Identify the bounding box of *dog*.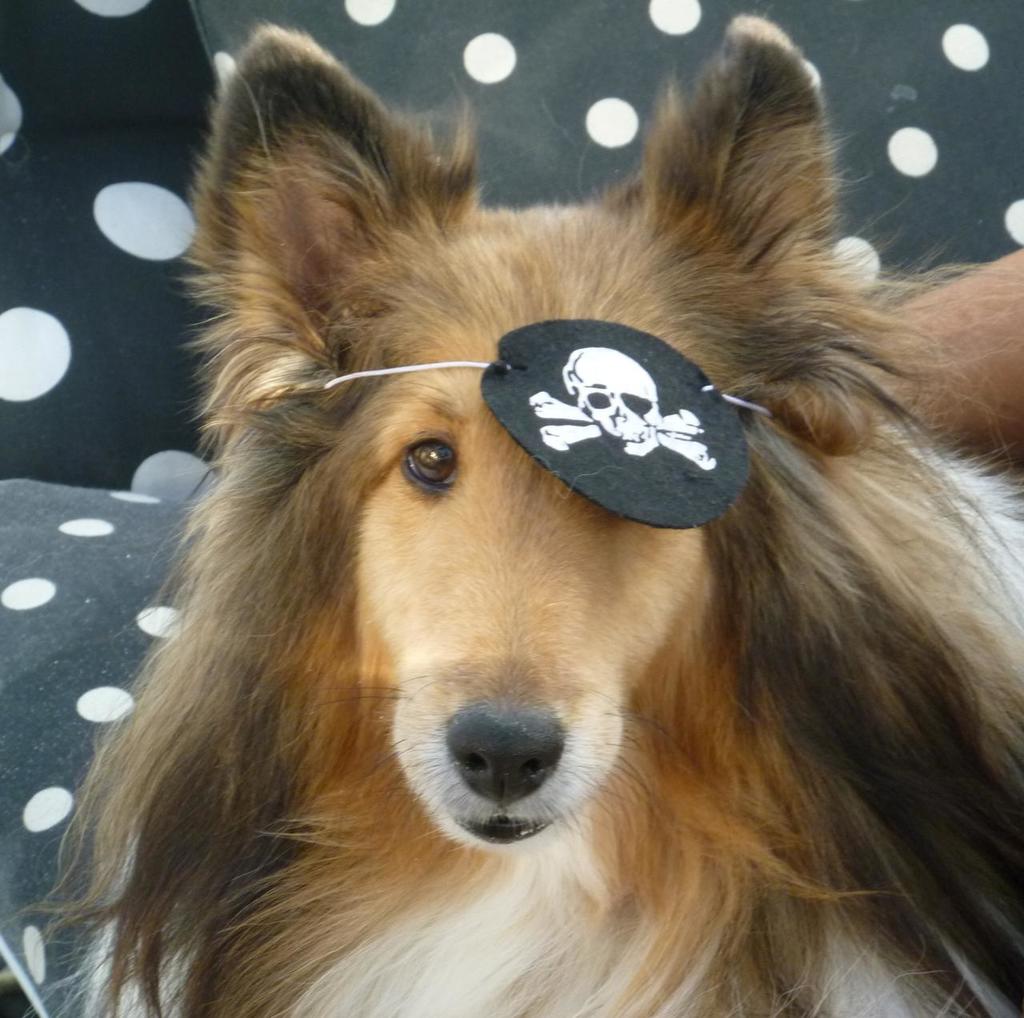
x1=26 y1=13 x2=1023 y2=1017.
